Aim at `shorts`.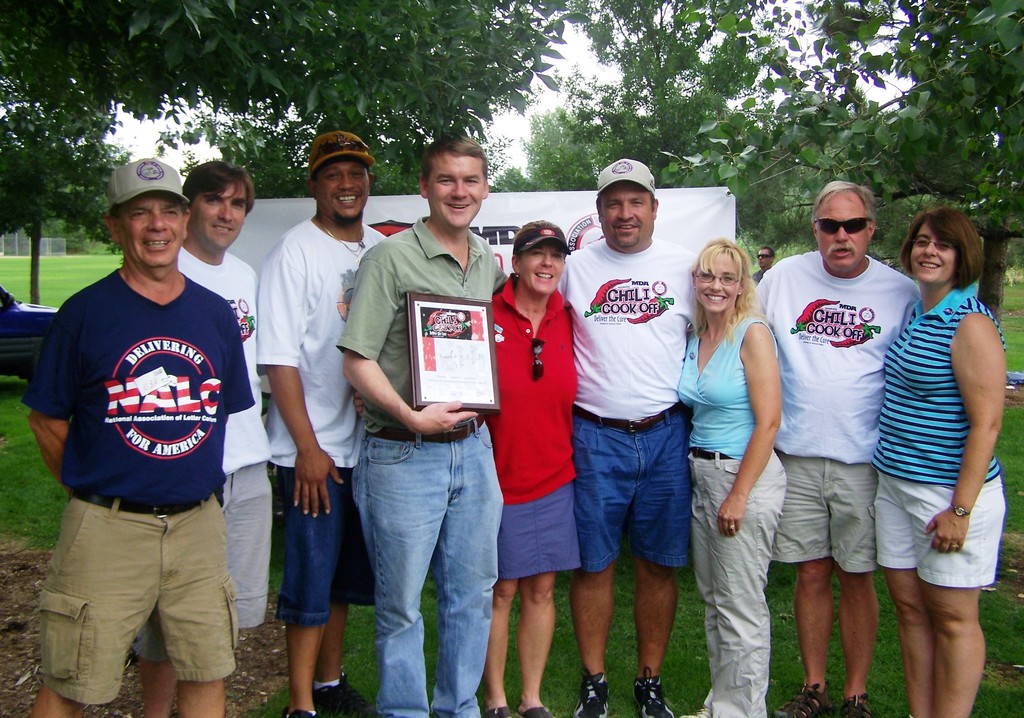
Aimed at left=840, top=487, right=1006, bottom=600.
